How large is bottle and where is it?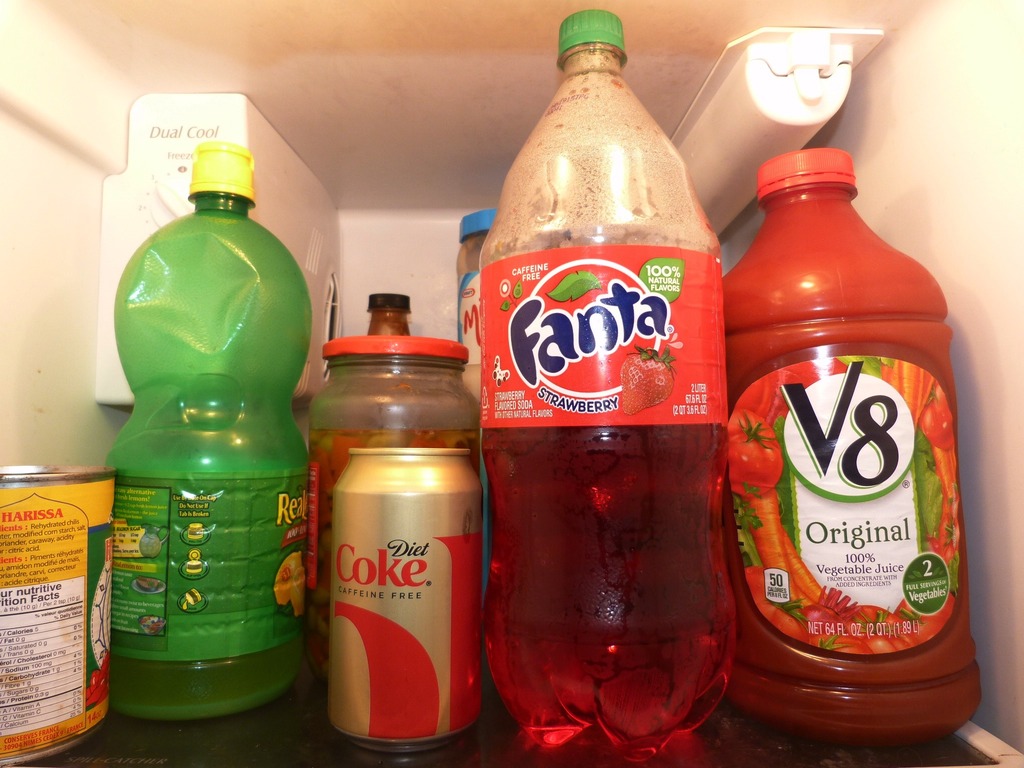
Bounding box: 96/145/312/726.
